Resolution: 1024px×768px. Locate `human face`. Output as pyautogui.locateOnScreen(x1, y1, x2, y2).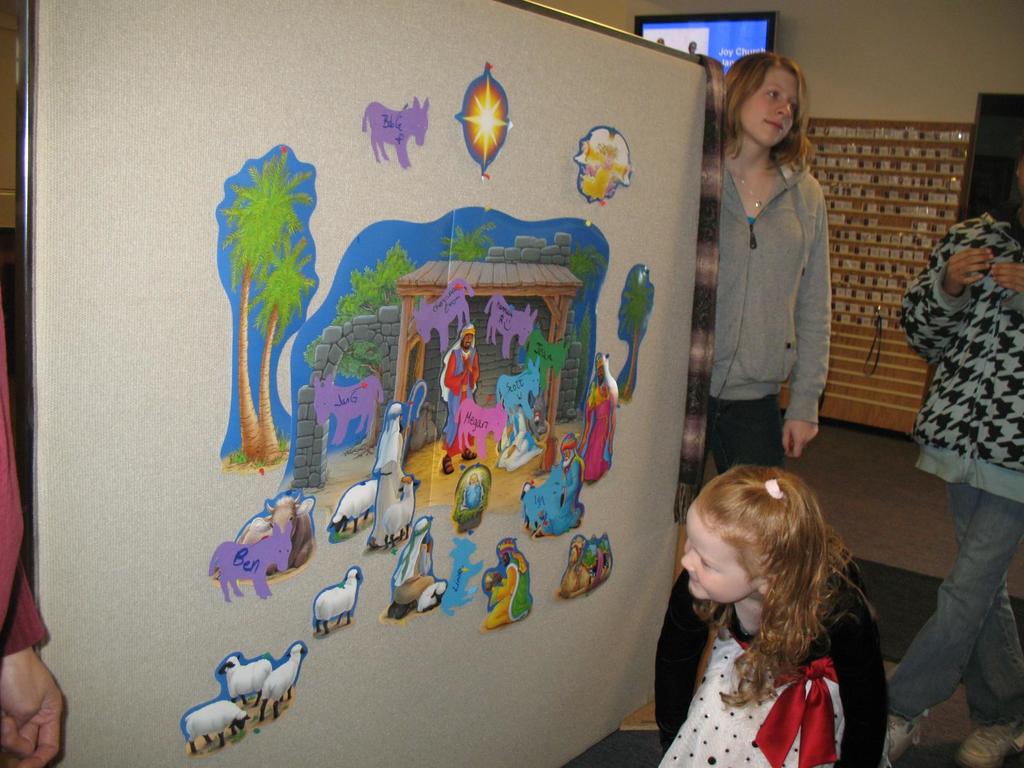
pyautogui.locateOnScreen(737, 60, 804, 148).
